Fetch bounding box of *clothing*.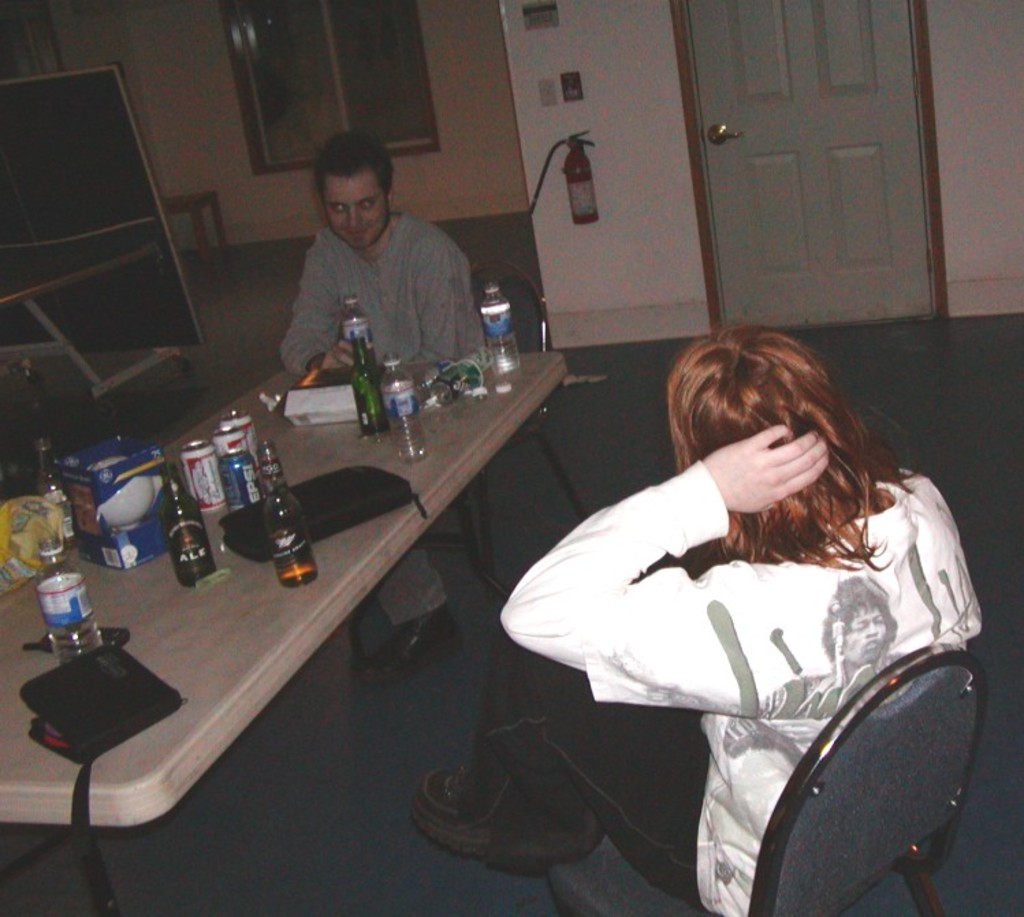
Bbox: 503 405 980 861.
